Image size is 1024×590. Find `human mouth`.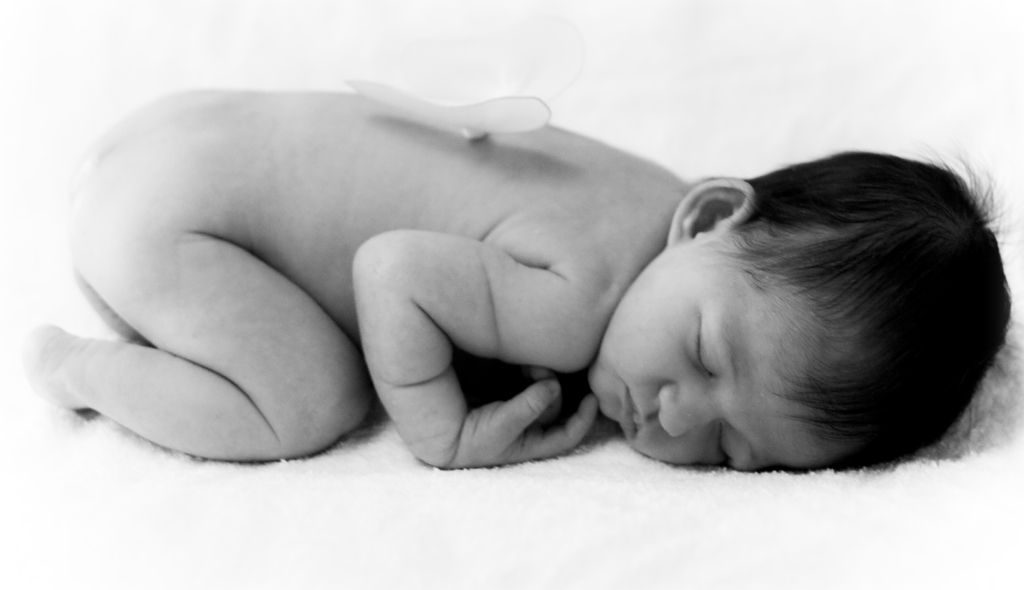
locate(622, 386, 641, 438).
